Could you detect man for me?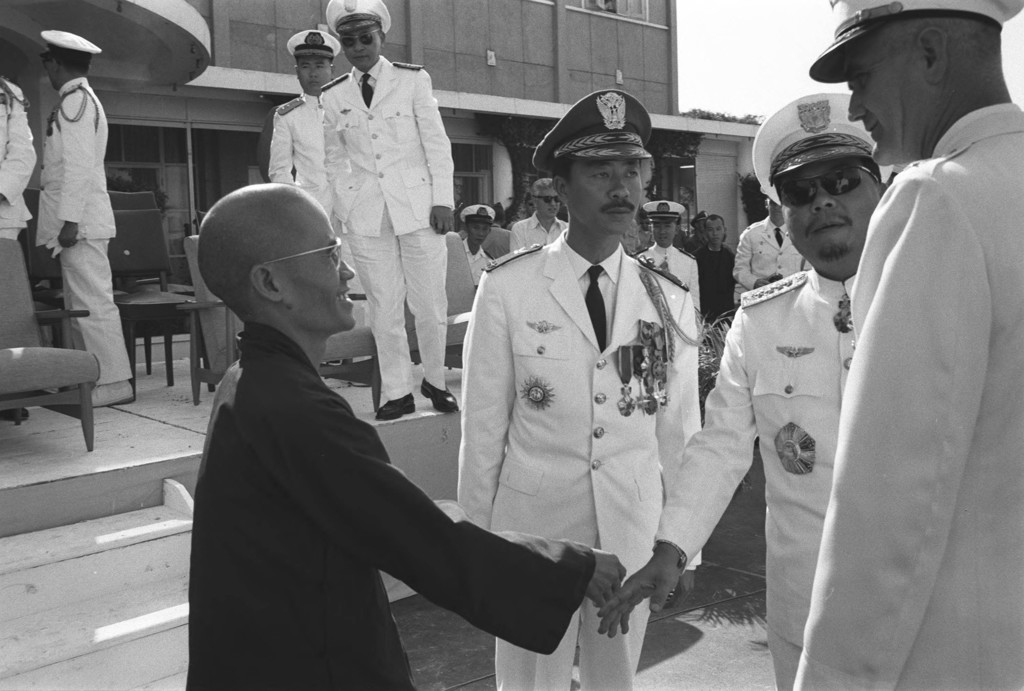
Detection result: region(633, 199, 700, 322).
